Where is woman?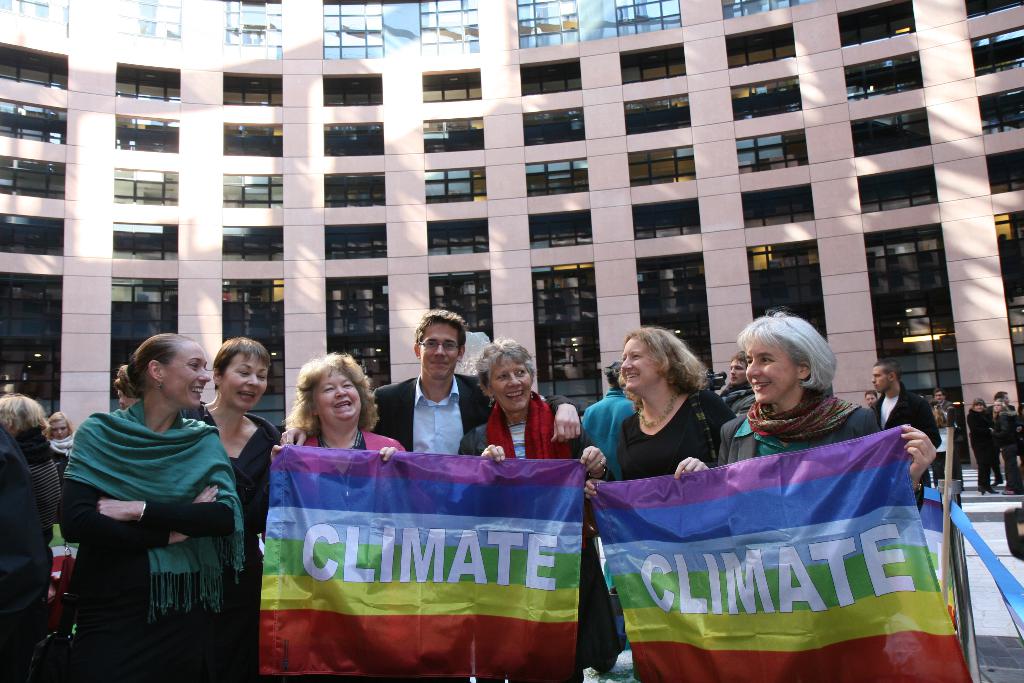
963:400:997:497.
